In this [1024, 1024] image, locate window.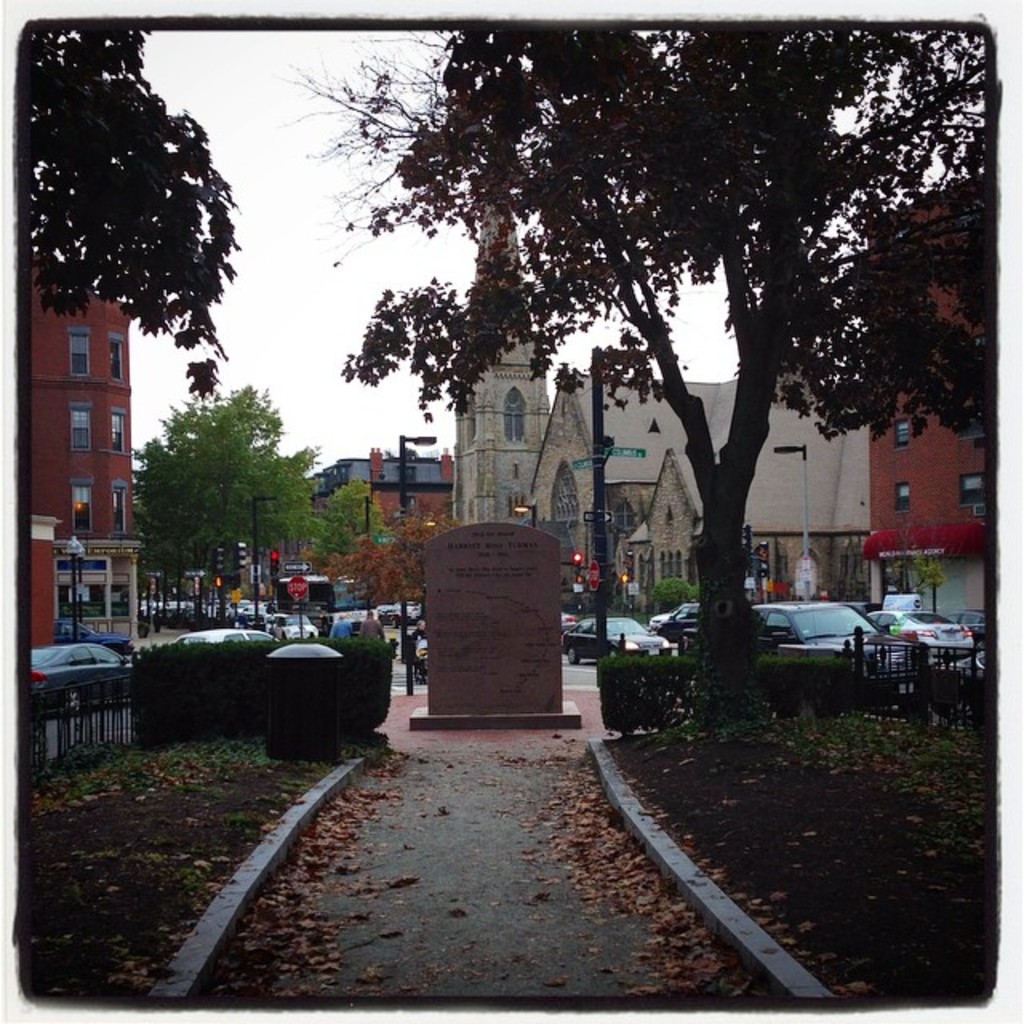
Bounding box: (x1=962, y1=475, x2=982, y2=502).
